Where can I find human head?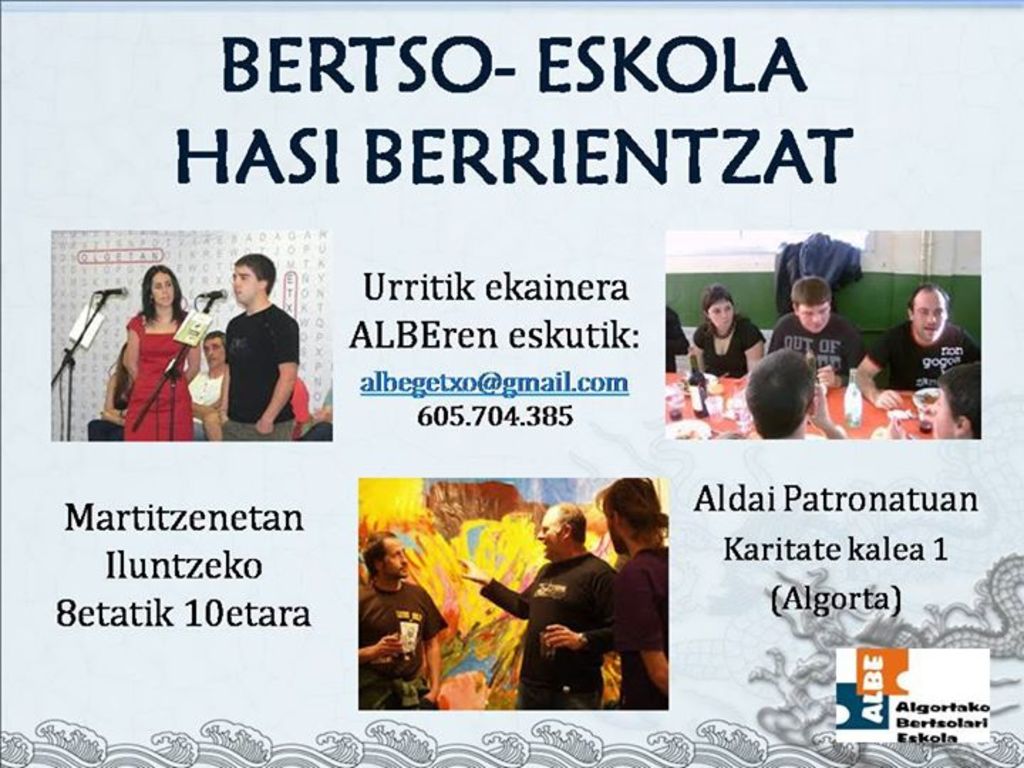
You can find it at 230/249/276/310.
